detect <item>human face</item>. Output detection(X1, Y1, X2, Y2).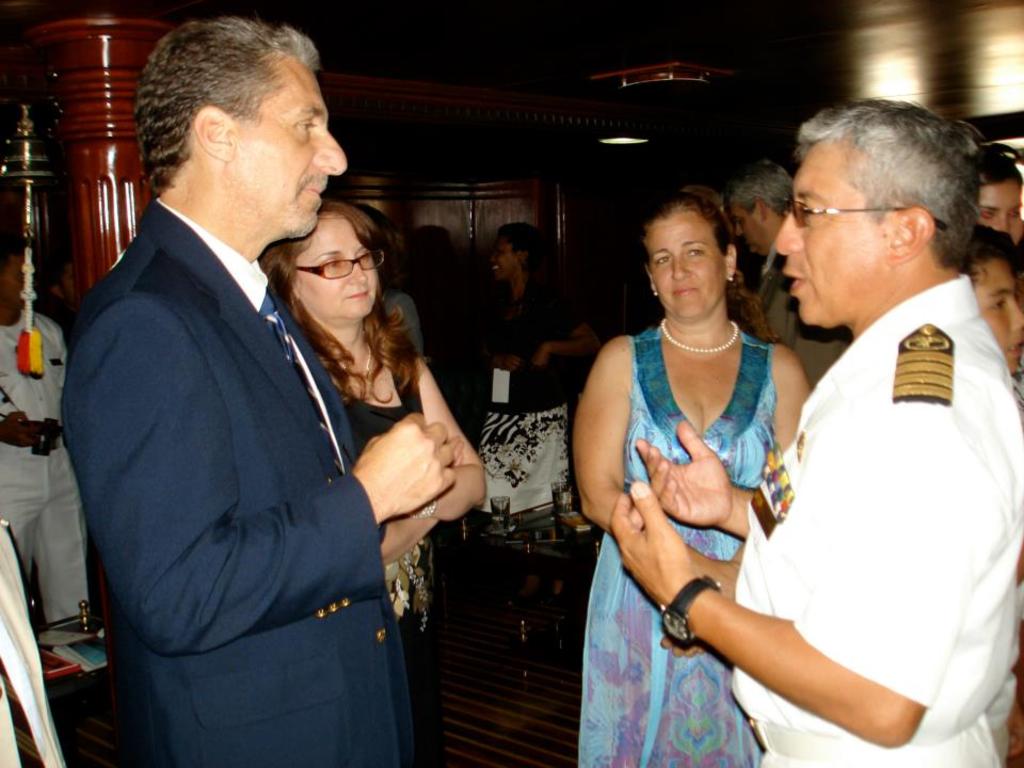
detection(493, 233, 519, 279).
